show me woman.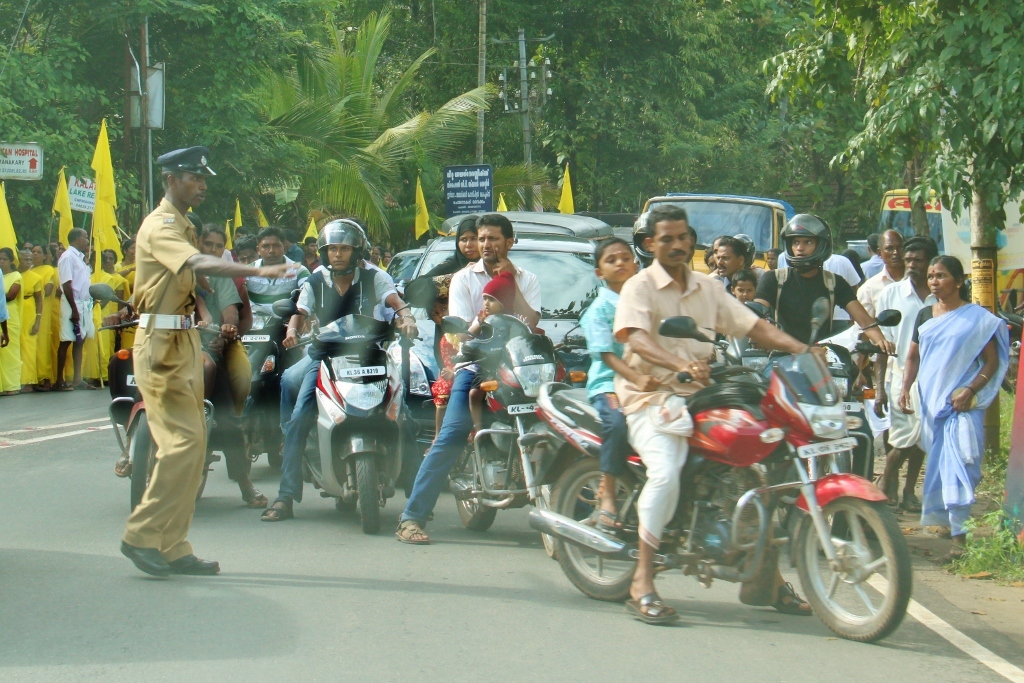
woman is here: Rect(65, 246, 102, 385).
